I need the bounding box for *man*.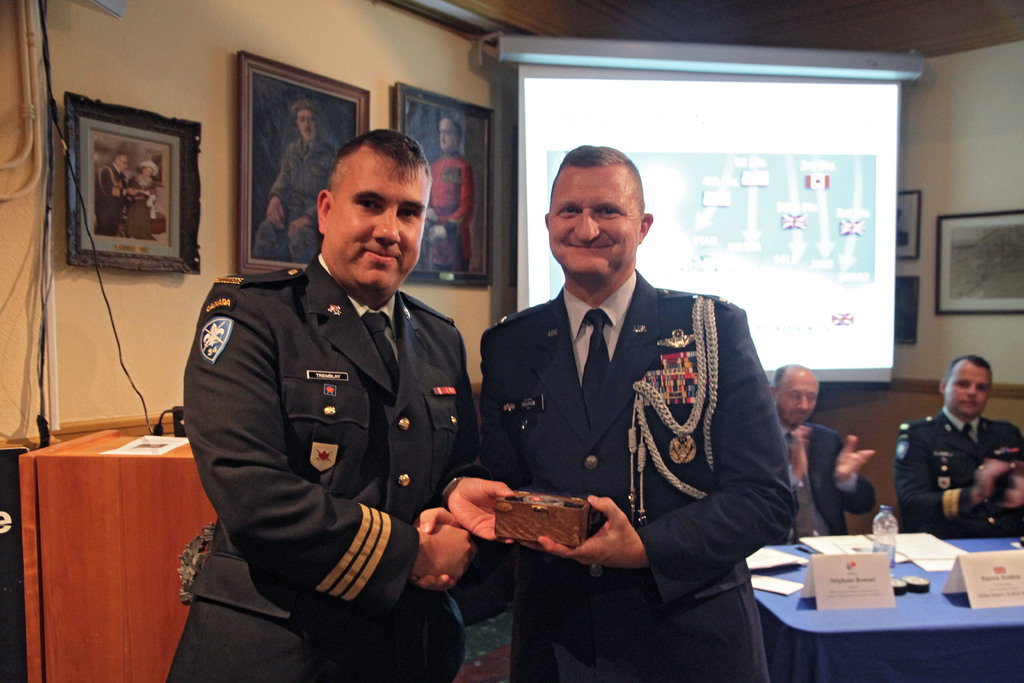
Here it is: x1=161, y1=126, x2=516, y2=682.
